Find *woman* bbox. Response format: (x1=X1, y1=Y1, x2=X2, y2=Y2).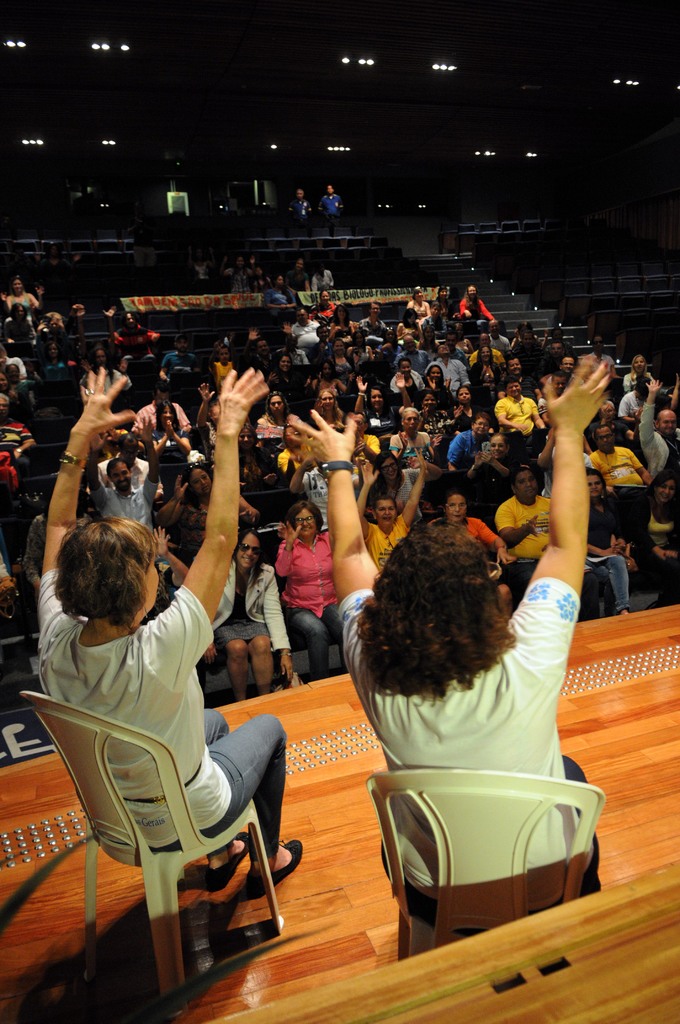
(x1=469, y1=342, x2=501, y2=404).
